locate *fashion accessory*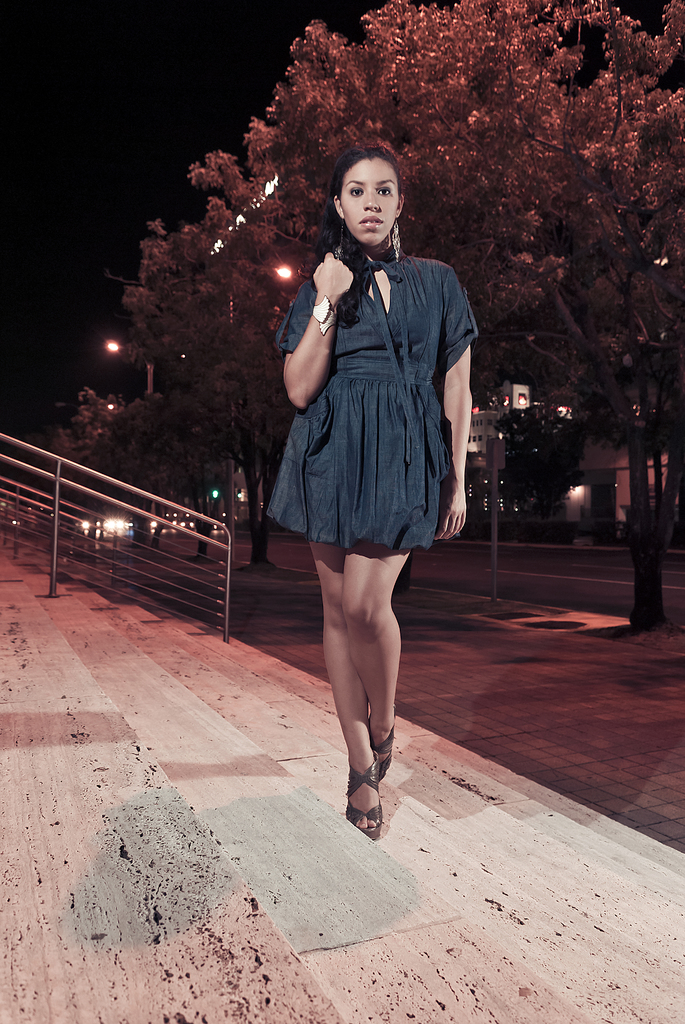
<bbox>313, 296, 336, 333</bbox>
